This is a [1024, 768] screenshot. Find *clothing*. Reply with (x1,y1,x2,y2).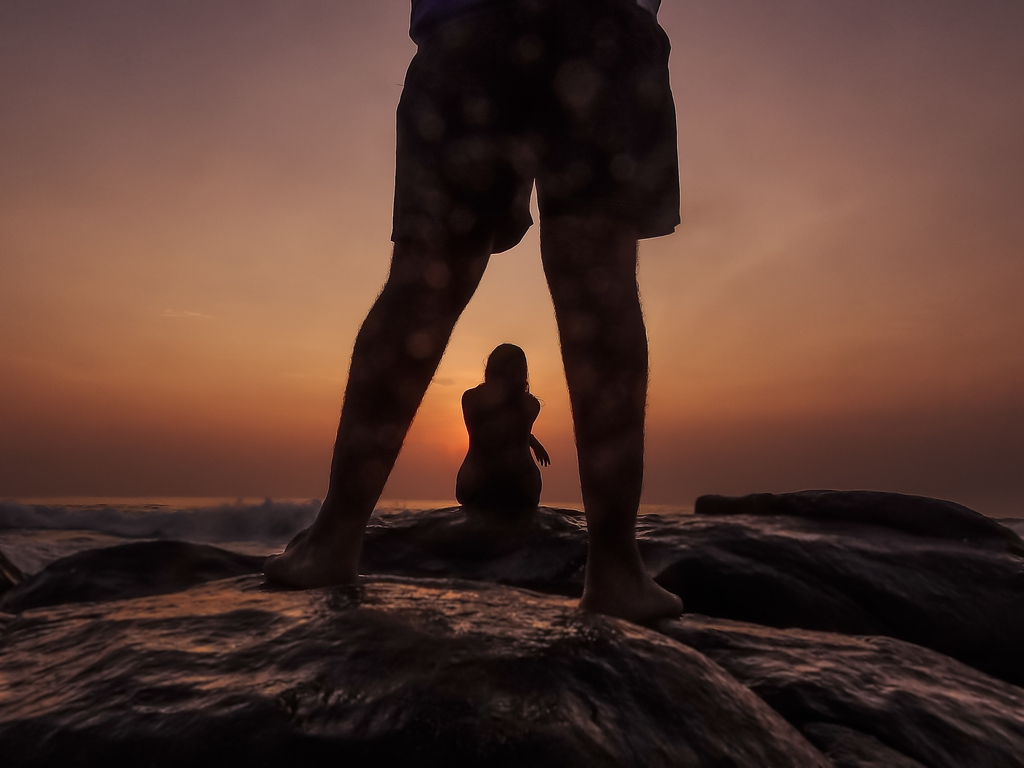
(458,377,554,531).
